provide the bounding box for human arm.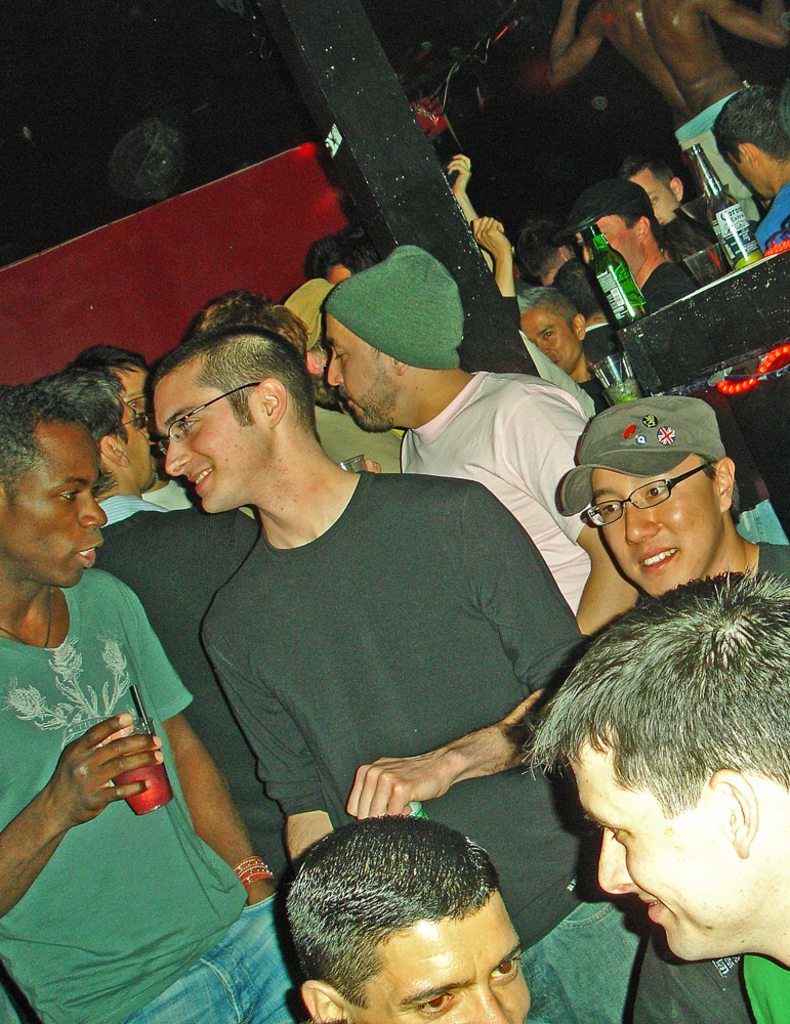
<box>534,370,667,640</box>.
